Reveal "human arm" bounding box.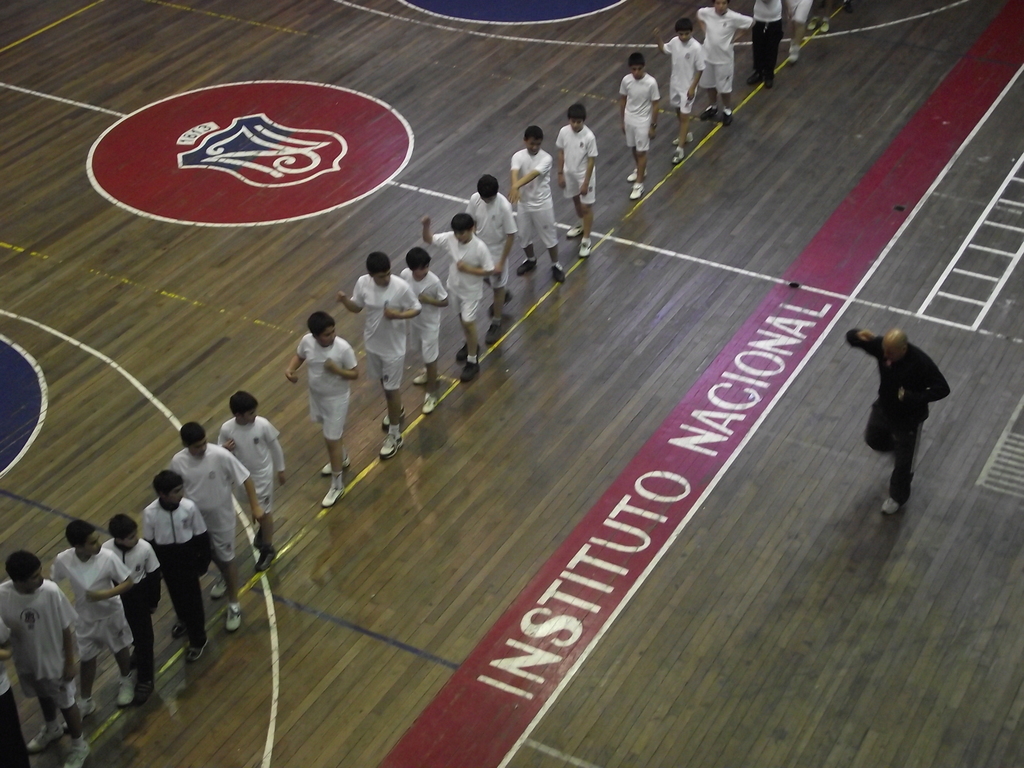
Revealed: [578,130,600,202].
